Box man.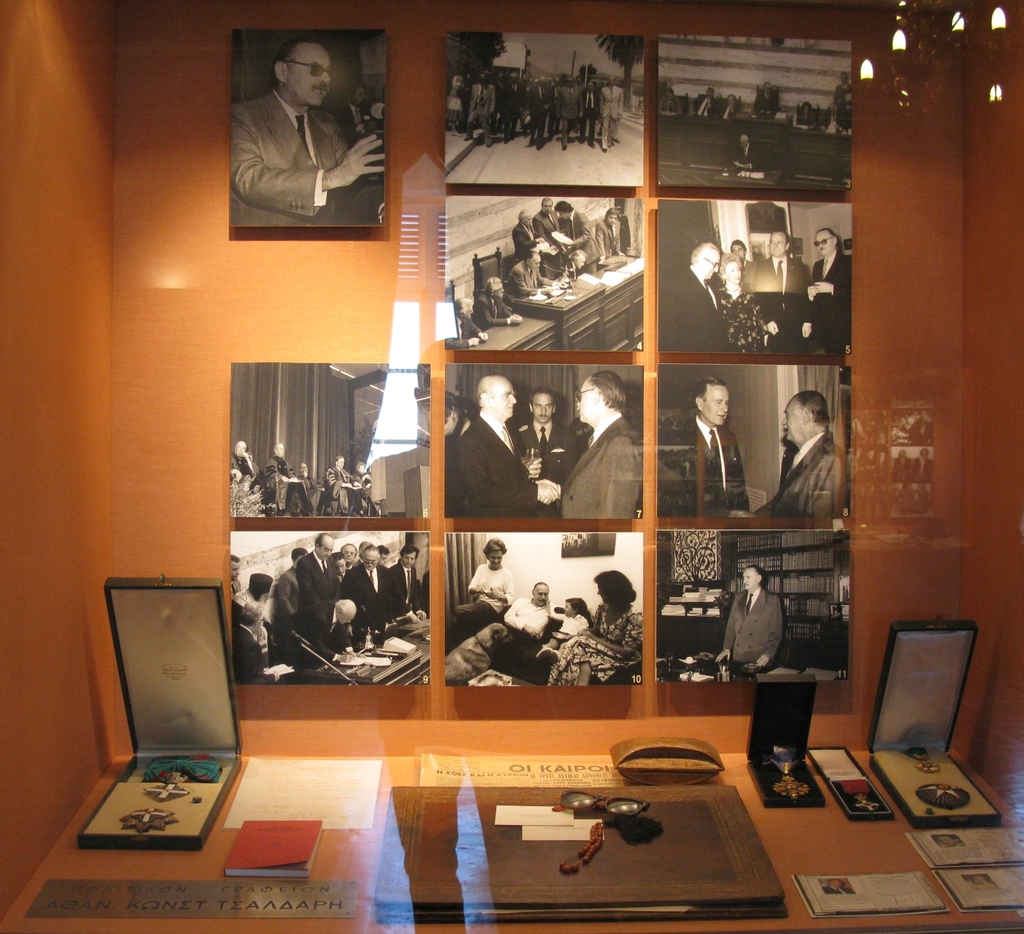
757, 227, 815, 353.
